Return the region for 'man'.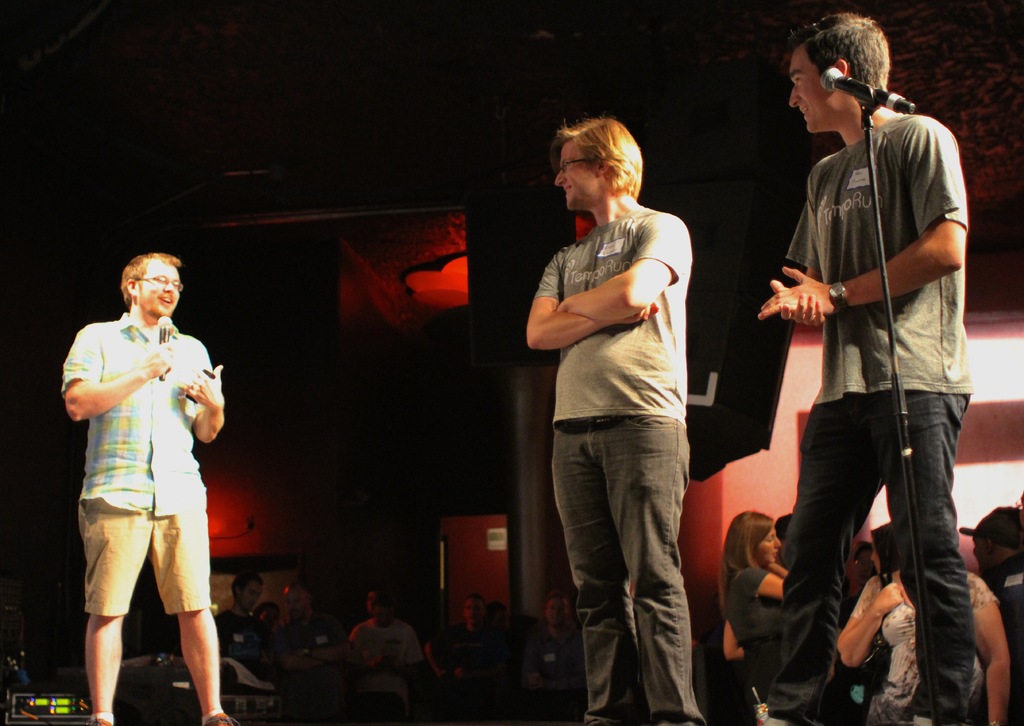
(x1=257, y1=570, x2=355, y2=655).
